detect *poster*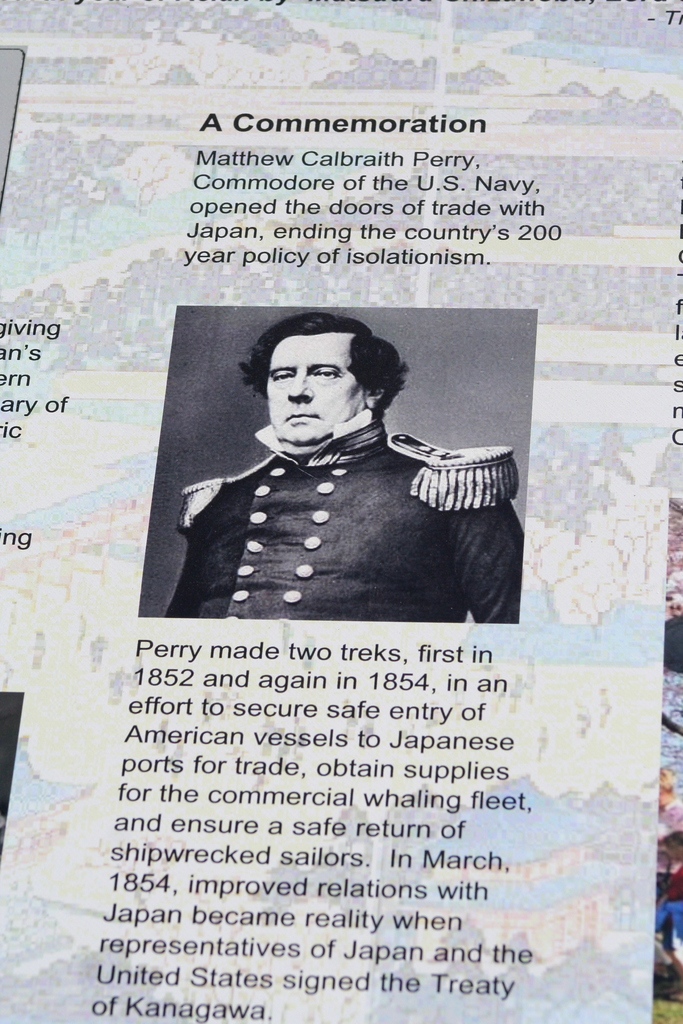
x1=136, y1=305, x2=542, y2=625
